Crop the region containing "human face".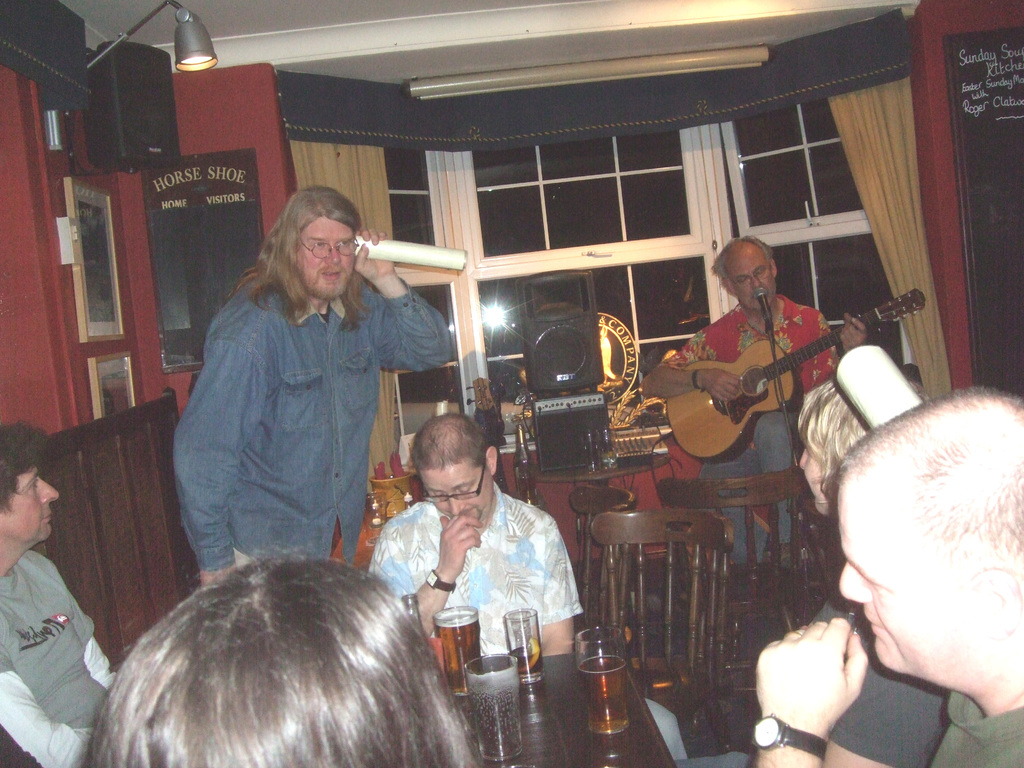
Crop region: bbox=[726, 248, 774, 309].
